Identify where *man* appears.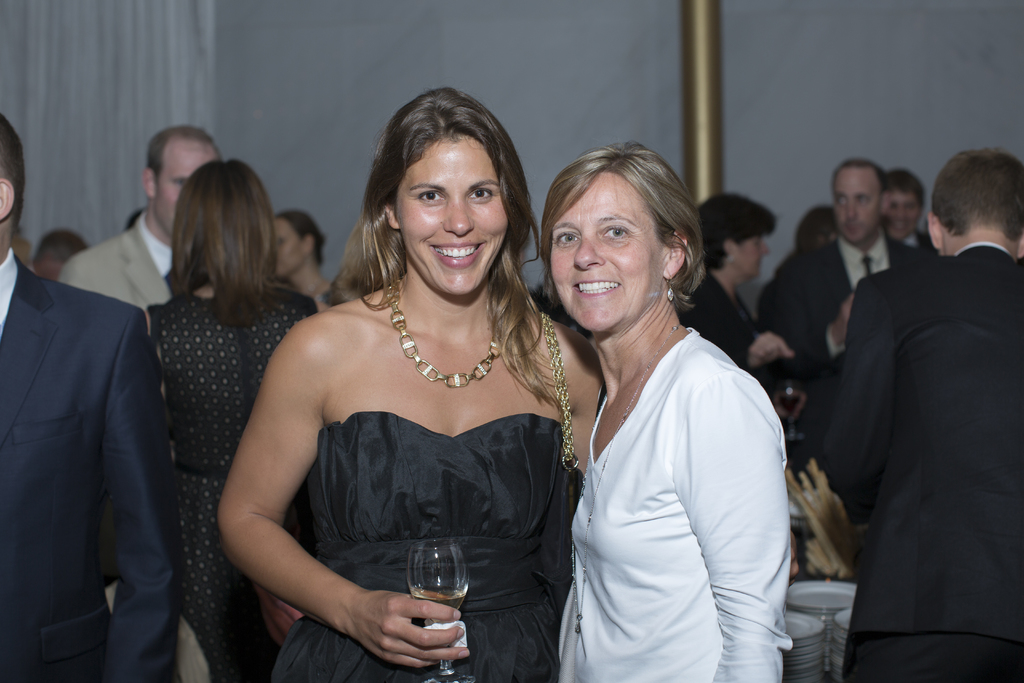
Appears at [x1=881, y1=170, x2=934, y2=258].
